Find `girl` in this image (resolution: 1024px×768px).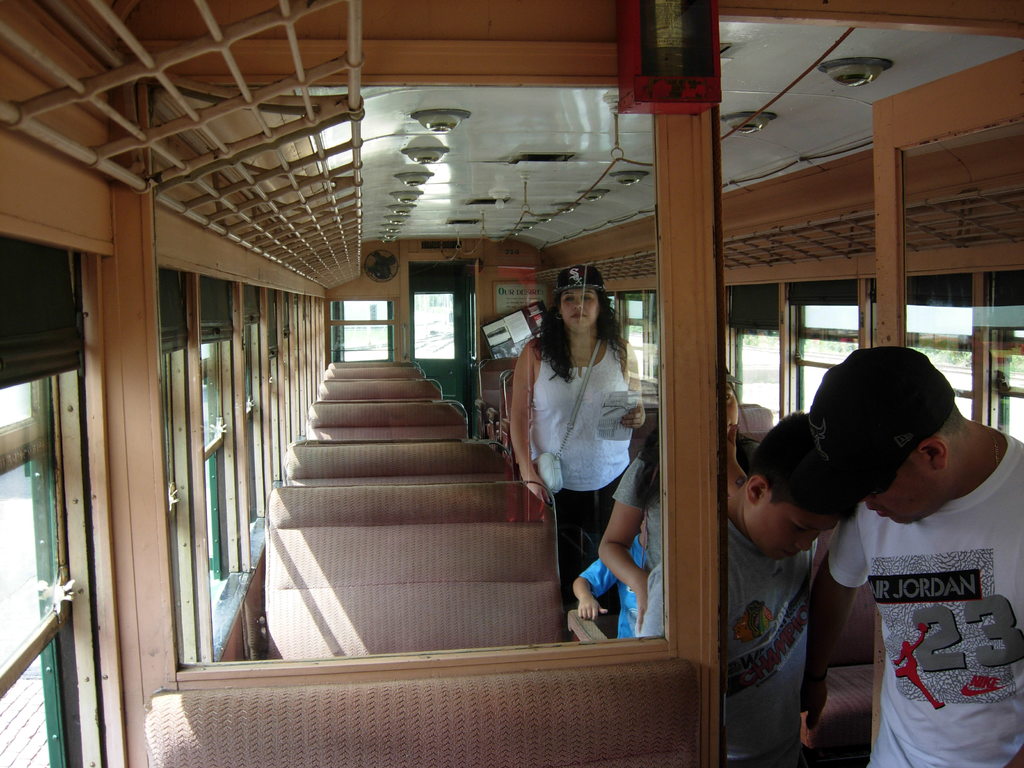
BBox(512, 268, 650, 620).
